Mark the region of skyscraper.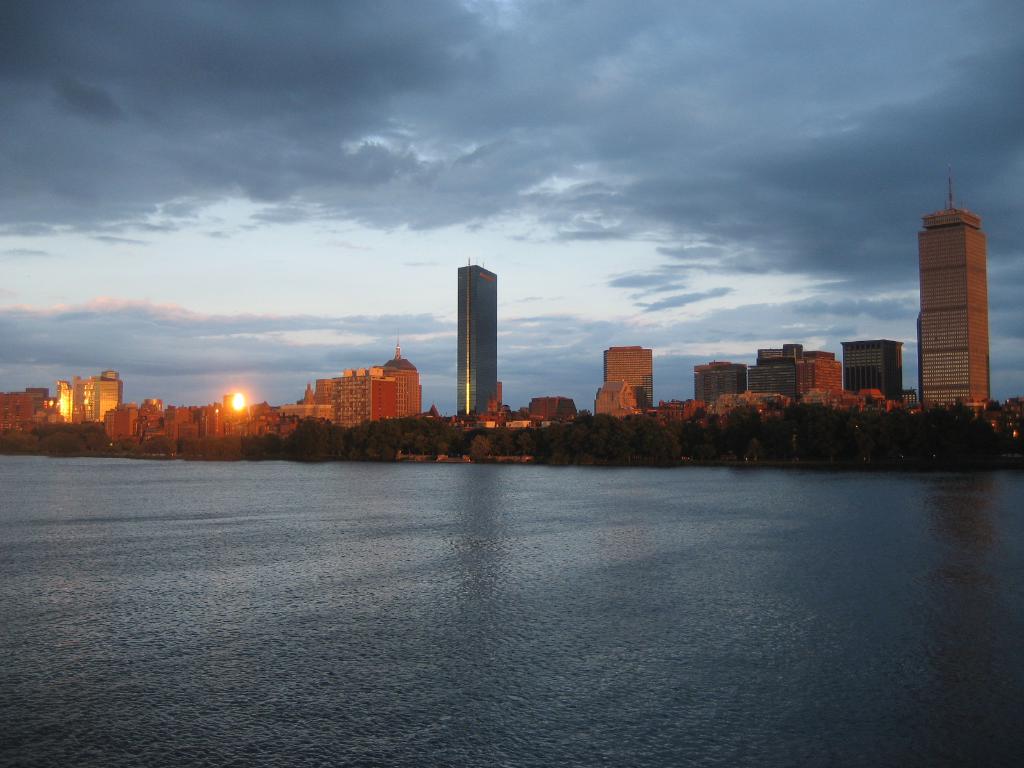
Region: l=696, t=358, r=748, b=403.
